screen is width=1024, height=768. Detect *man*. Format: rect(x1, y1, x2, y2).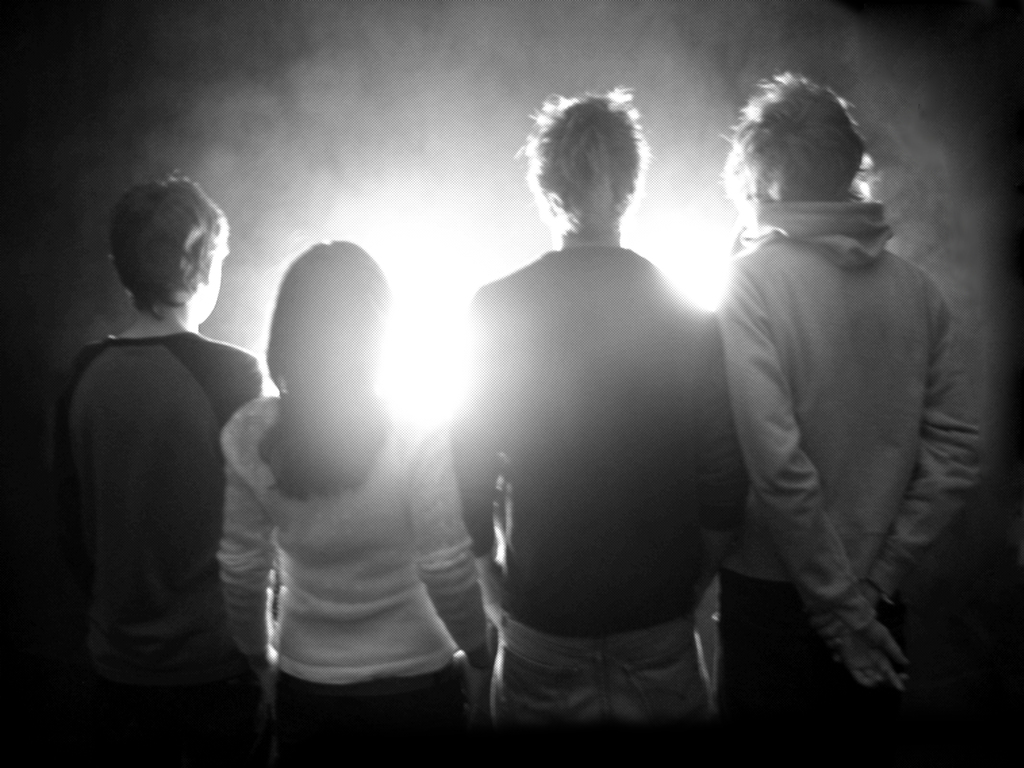
rect(447, 97, 747, 724).
